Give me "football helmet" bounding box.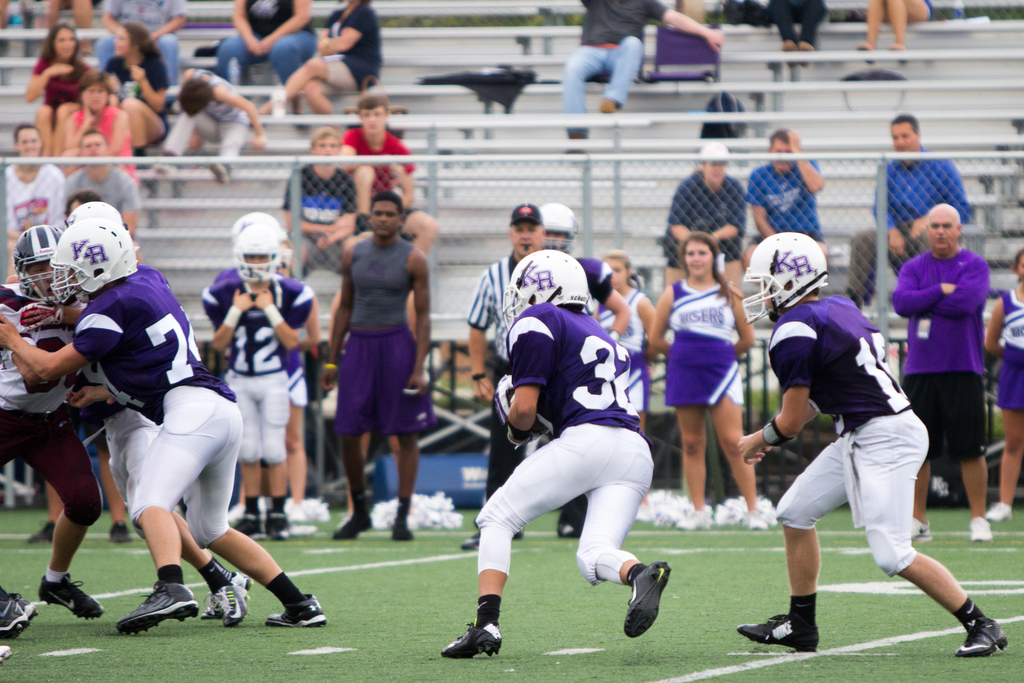
bbox=[504, 249, 592, 330].
